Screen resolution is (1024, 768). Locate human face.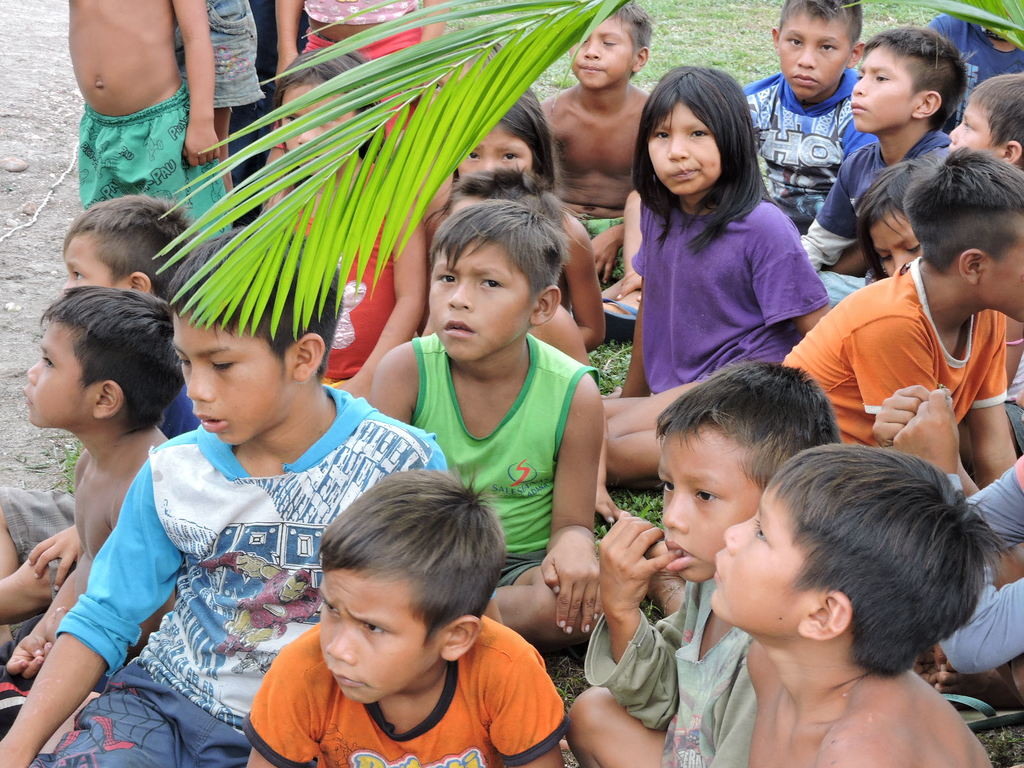
<region>712, 496, 813, 639</region>.
